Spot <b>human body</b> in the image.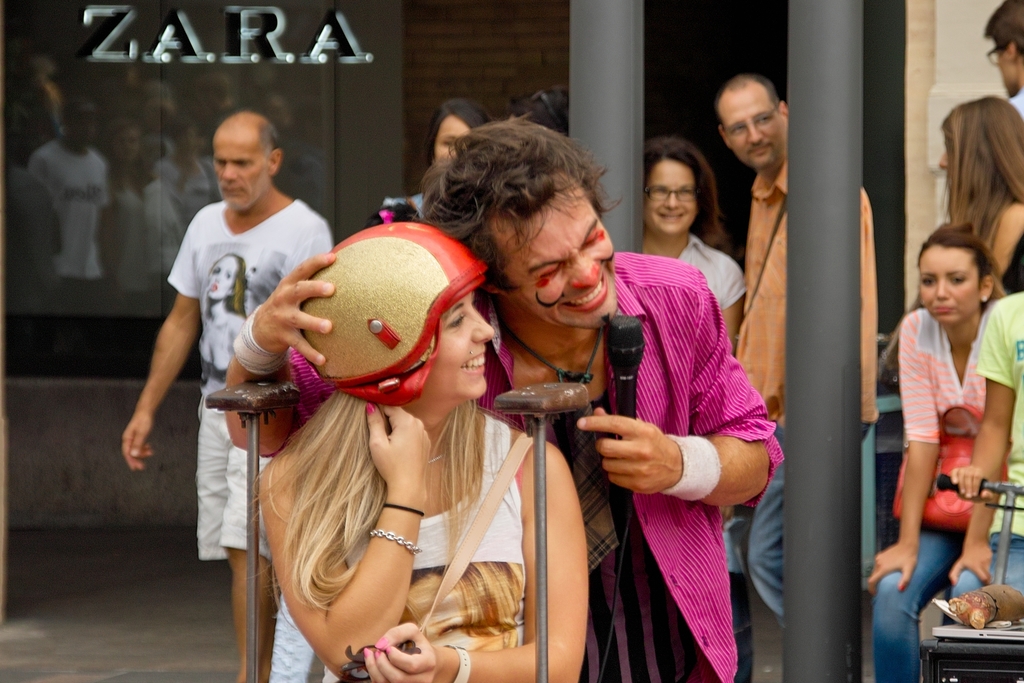
<b>human body</b> found at 876 199 1010 666.
